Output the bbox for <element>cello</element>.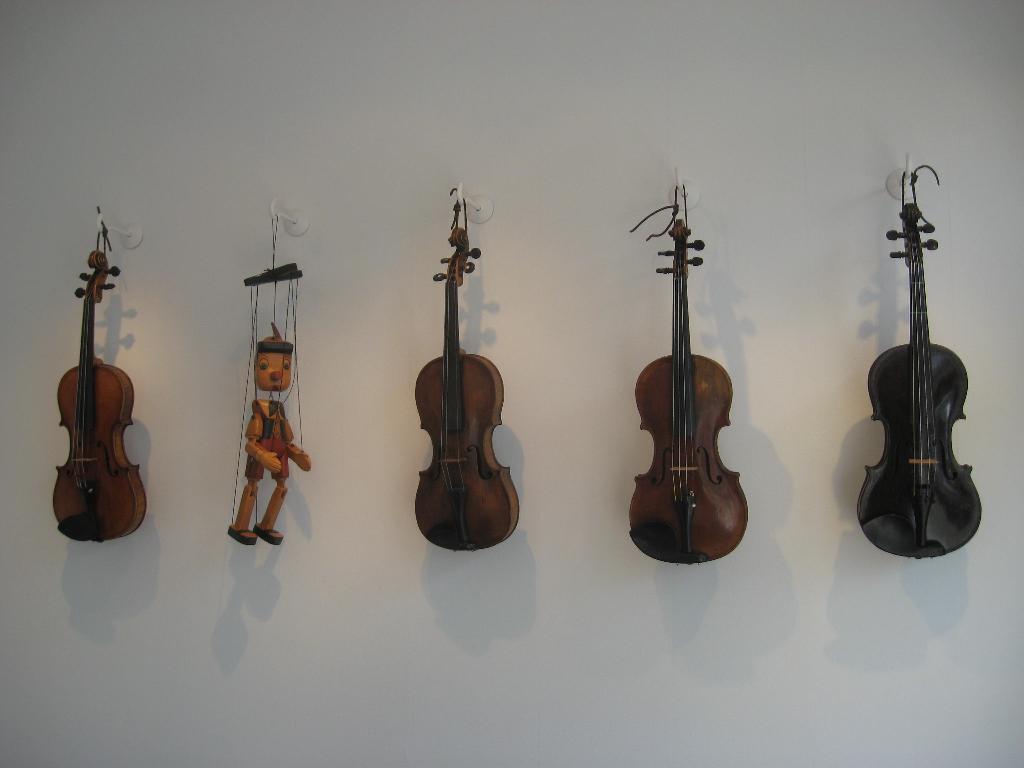
44:232:149:542.
